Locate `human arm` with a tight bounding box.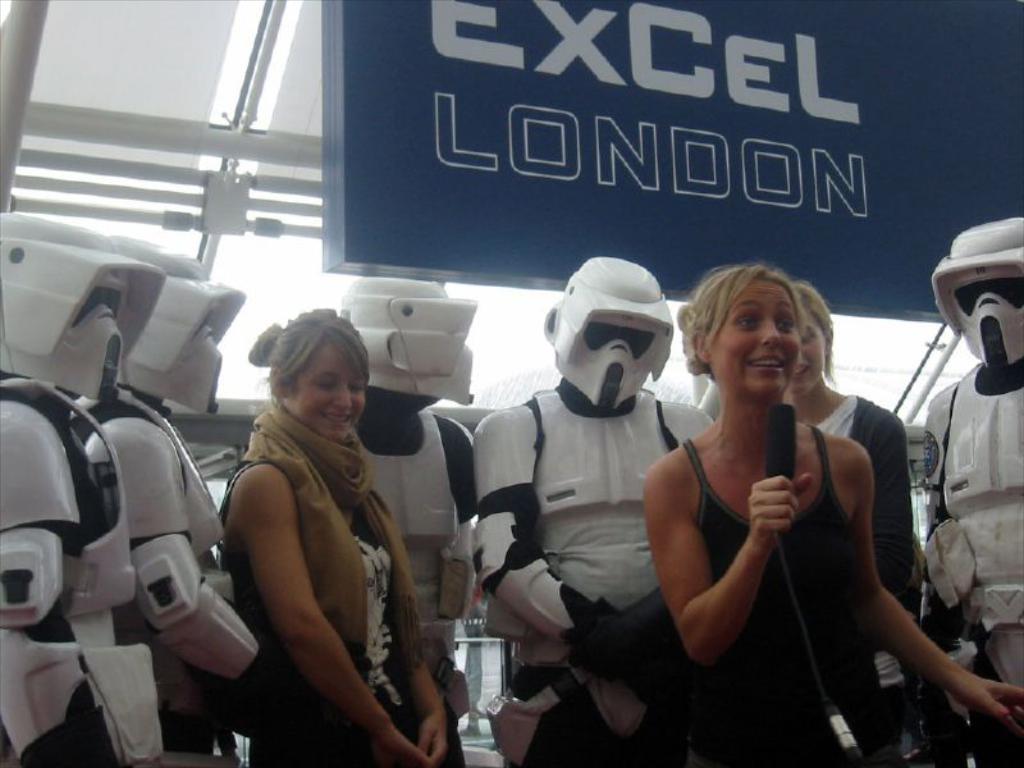
region(855, 448, 1023, 724).
